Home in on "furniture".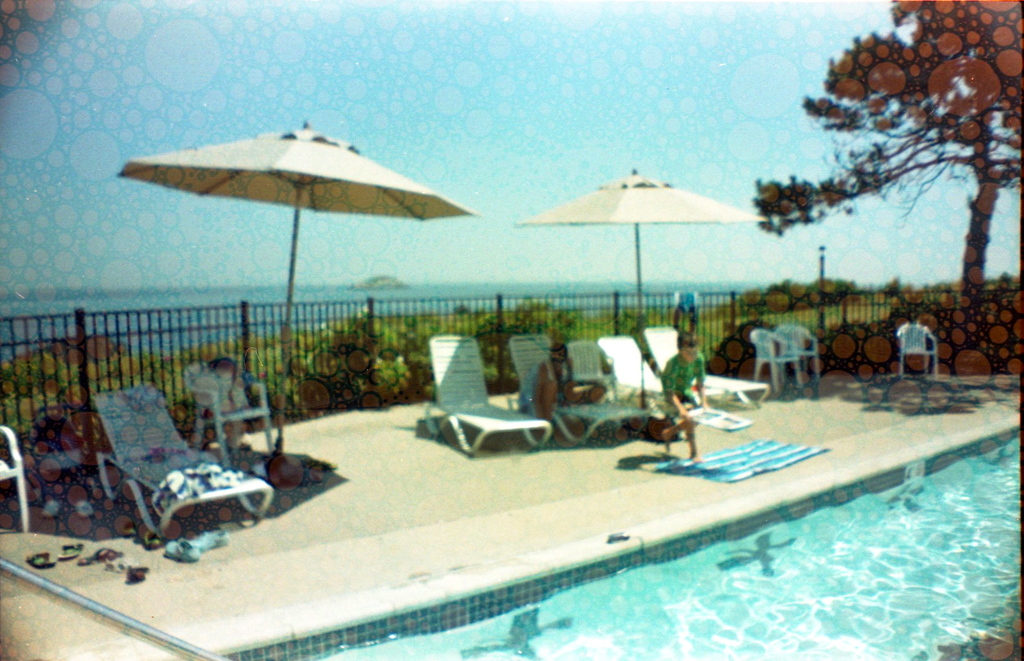
Homed in at x1=178 y1=357 x2=280 y2=472.
